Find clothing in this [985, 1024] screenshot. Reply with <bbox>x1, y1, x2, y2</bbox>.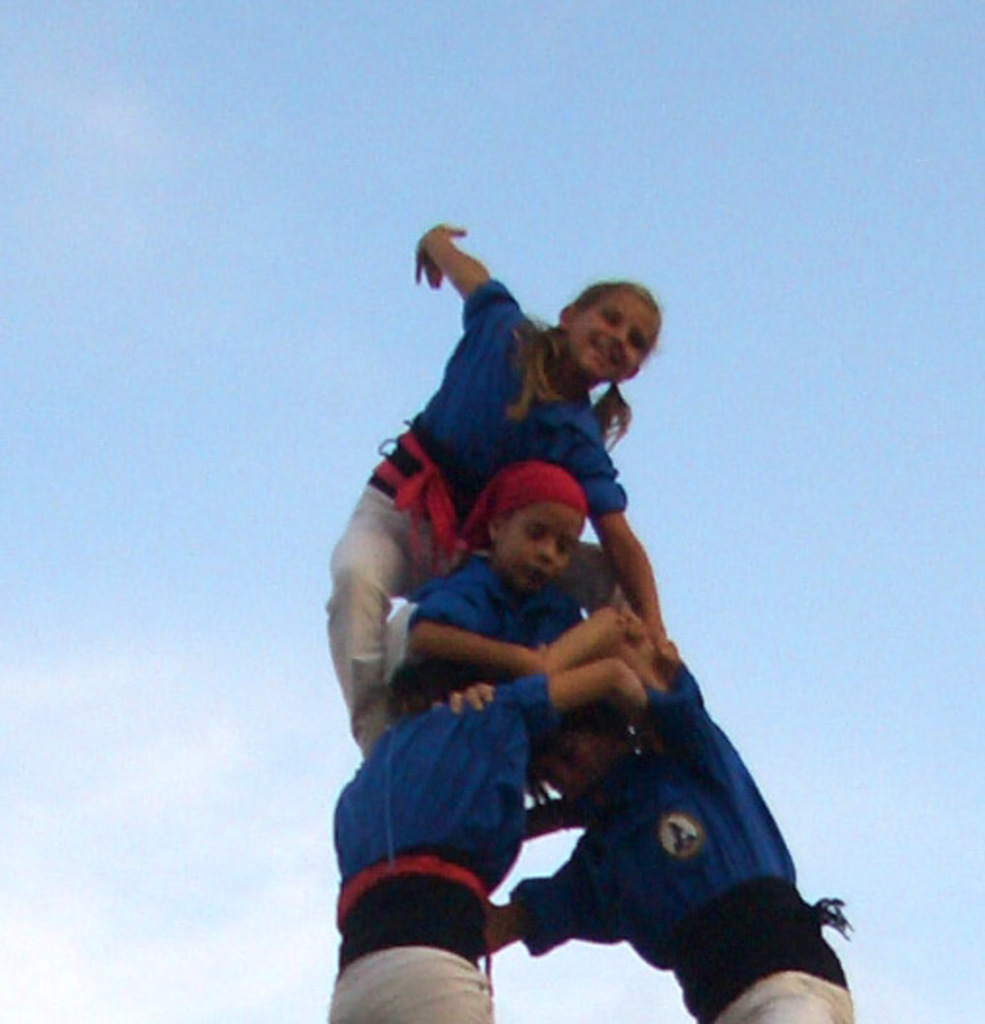
<bbox>503, 665, 857, 1022</bbox>.
